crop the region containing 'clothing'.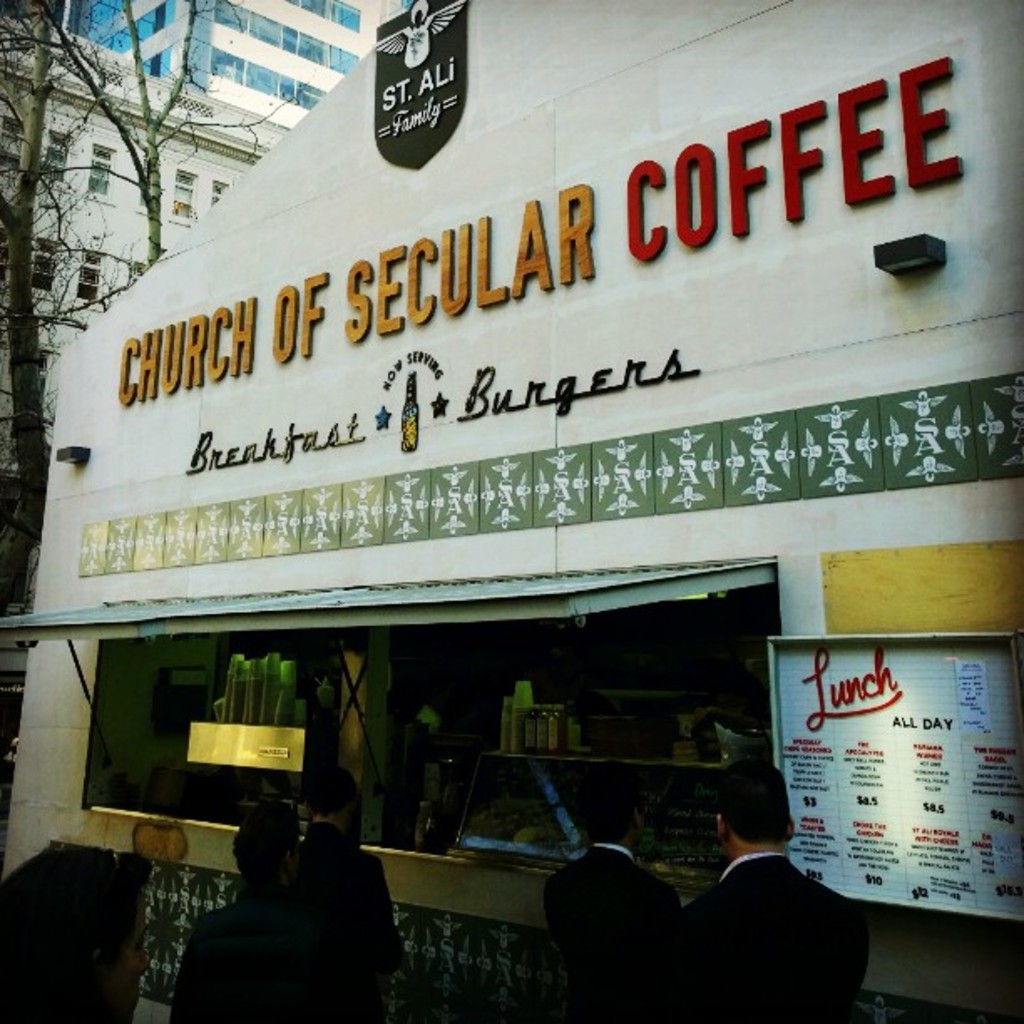
Crop region: x1=542, y1=847, x2=694, y2=1022.
